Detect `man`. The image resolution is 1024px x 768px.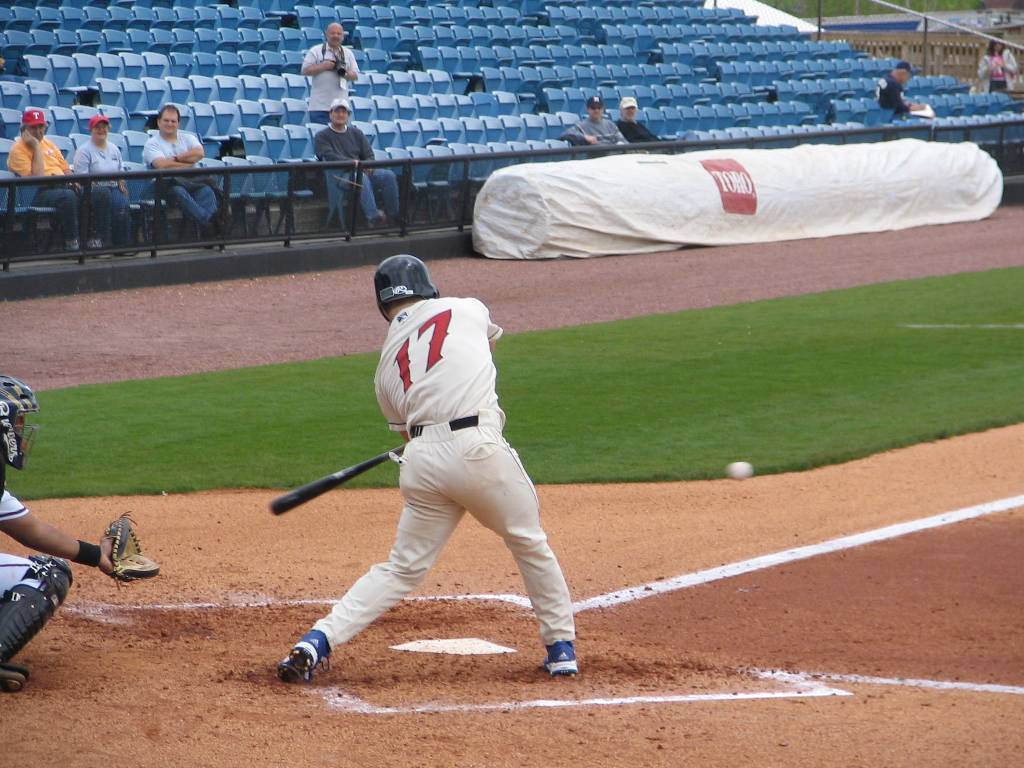
bbox=(562, 95, 632, 148).
